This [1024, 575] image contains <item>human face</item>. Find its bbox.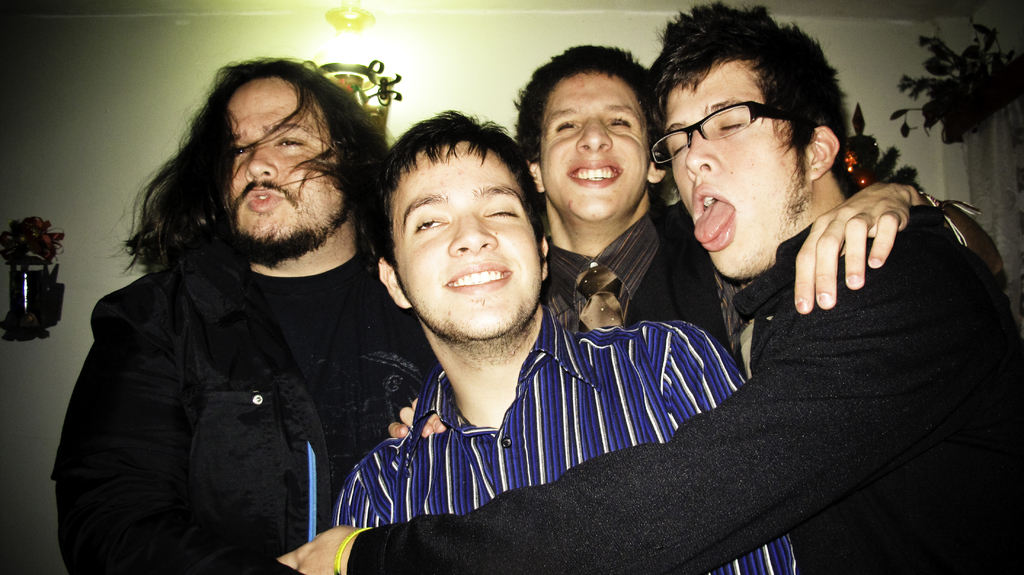
<region>540, 72, 655, 218</region>.
